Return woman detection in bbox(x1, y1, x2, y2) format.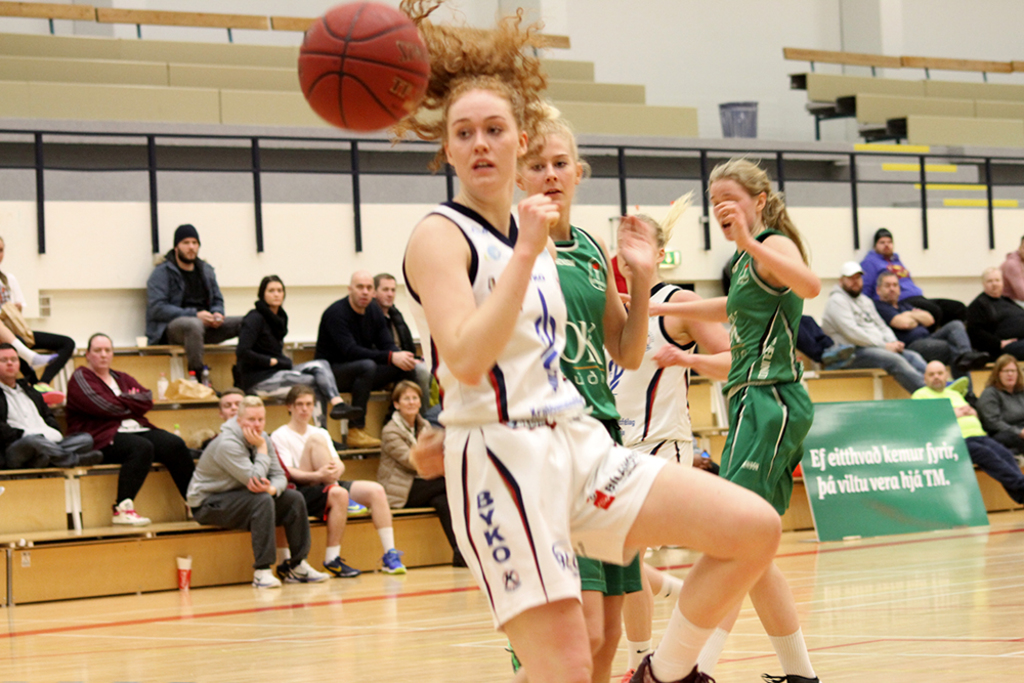
bbox(970, 355, 1023, 452).
